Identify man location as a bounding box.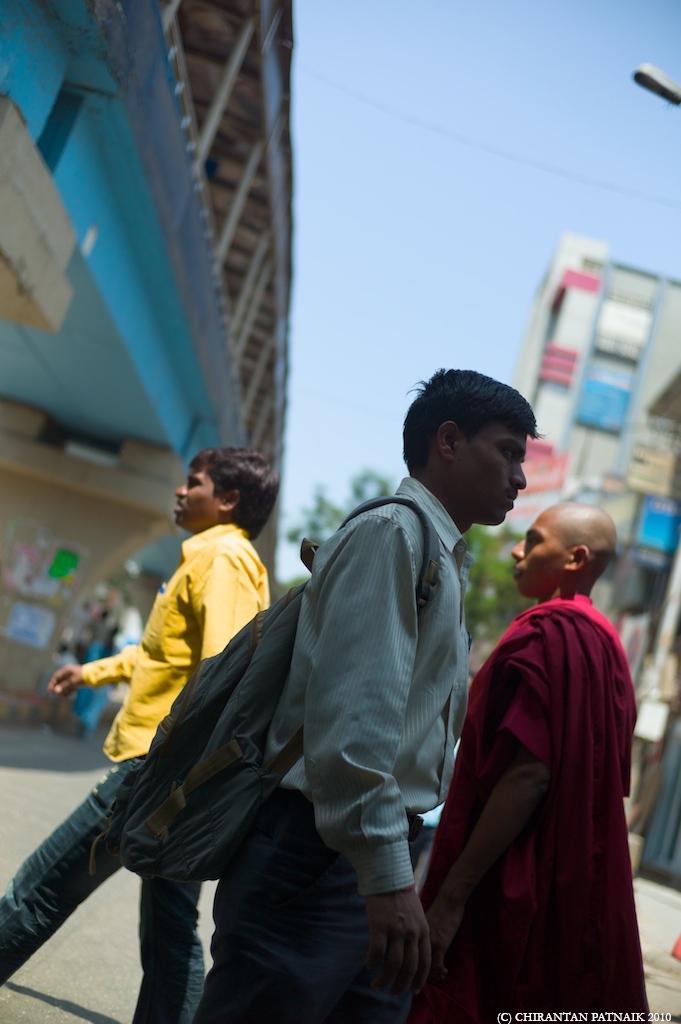
detection(0, 452, 272, 1023).
